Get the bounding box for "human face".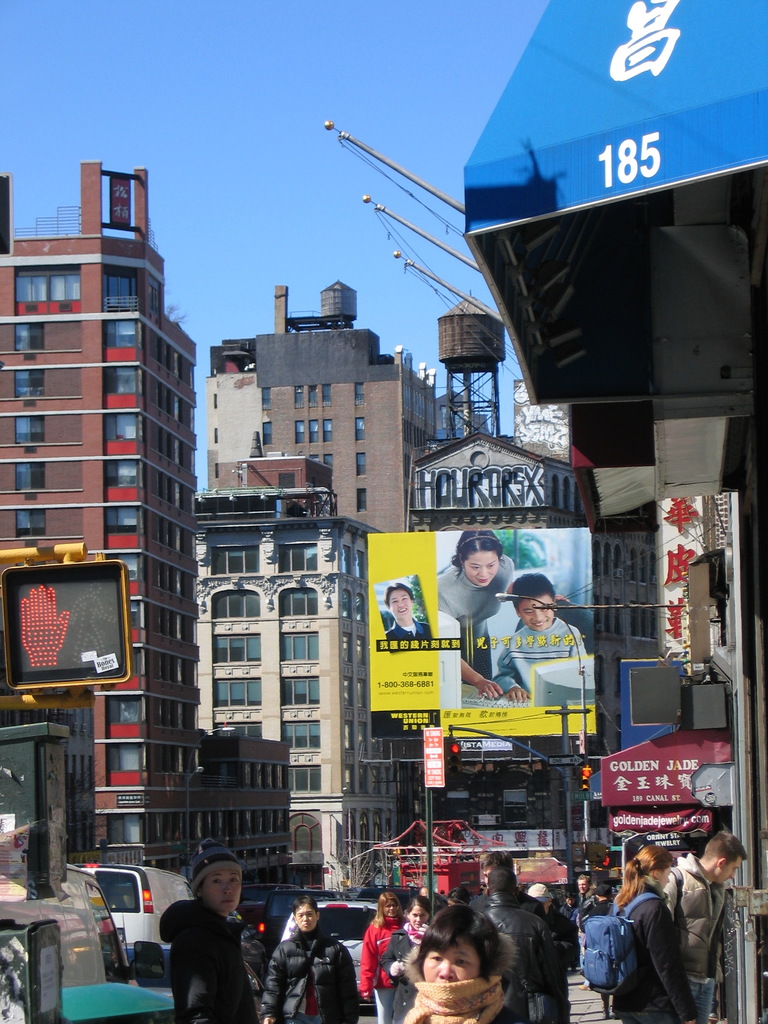
crop(387, 586, 410, 620).
